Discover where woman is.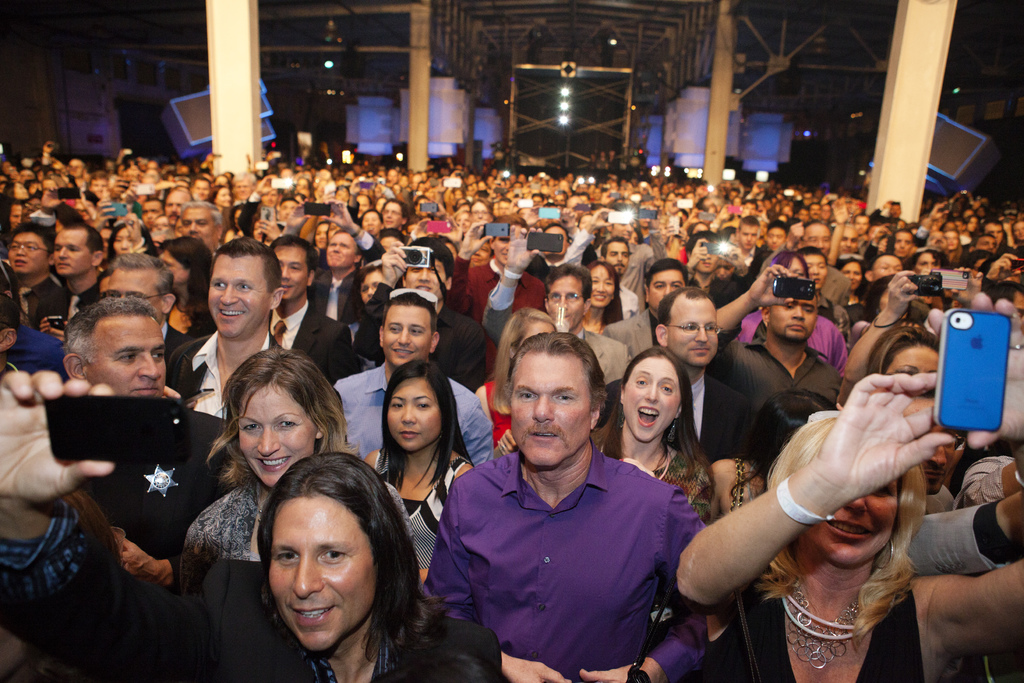
Discovered at bbox=(356, 367, 473, 558).
